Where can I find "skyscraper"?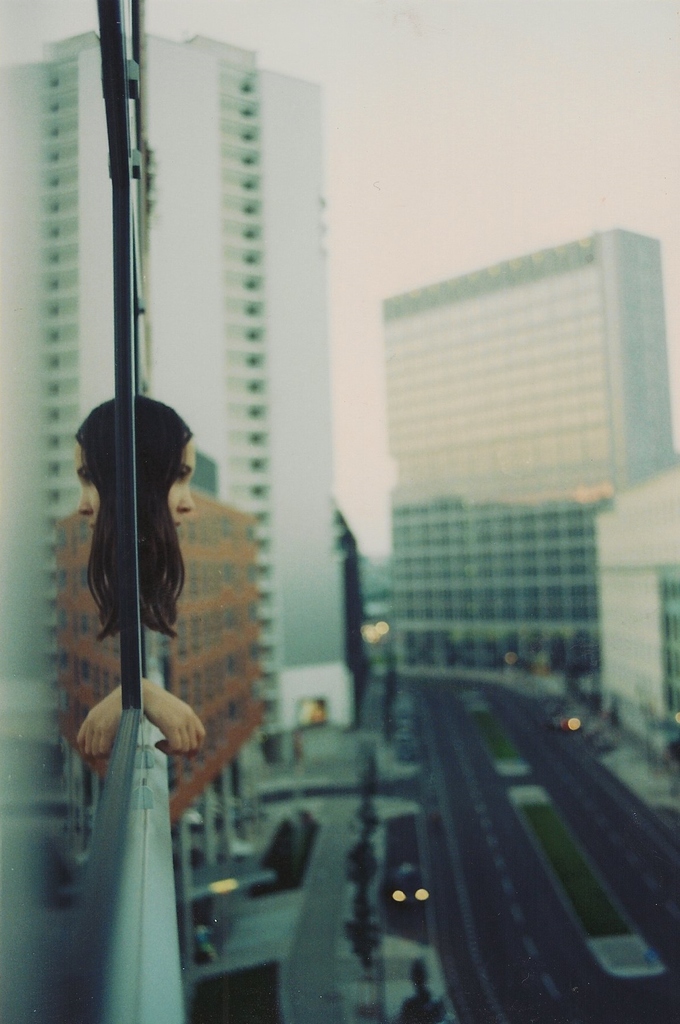
You can find it at 0,33,350,767.
